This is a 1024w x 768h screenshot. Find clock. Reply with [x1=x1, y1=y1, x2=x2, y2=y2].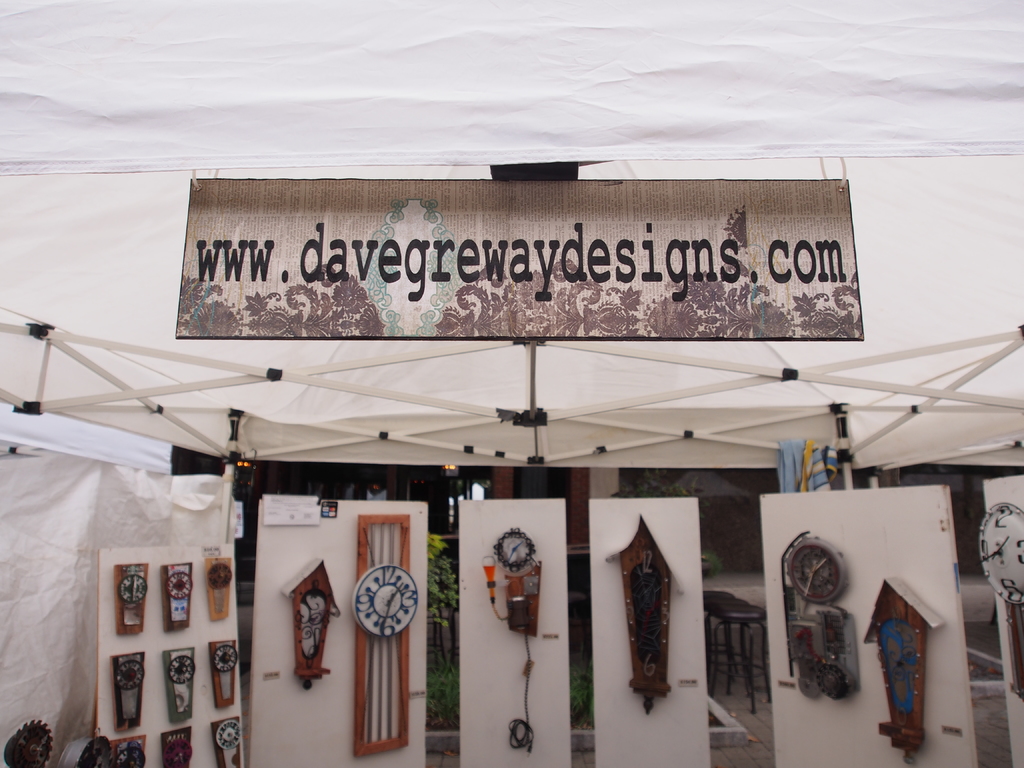
[x1=166, y1=650, x2=194, y2=723].
